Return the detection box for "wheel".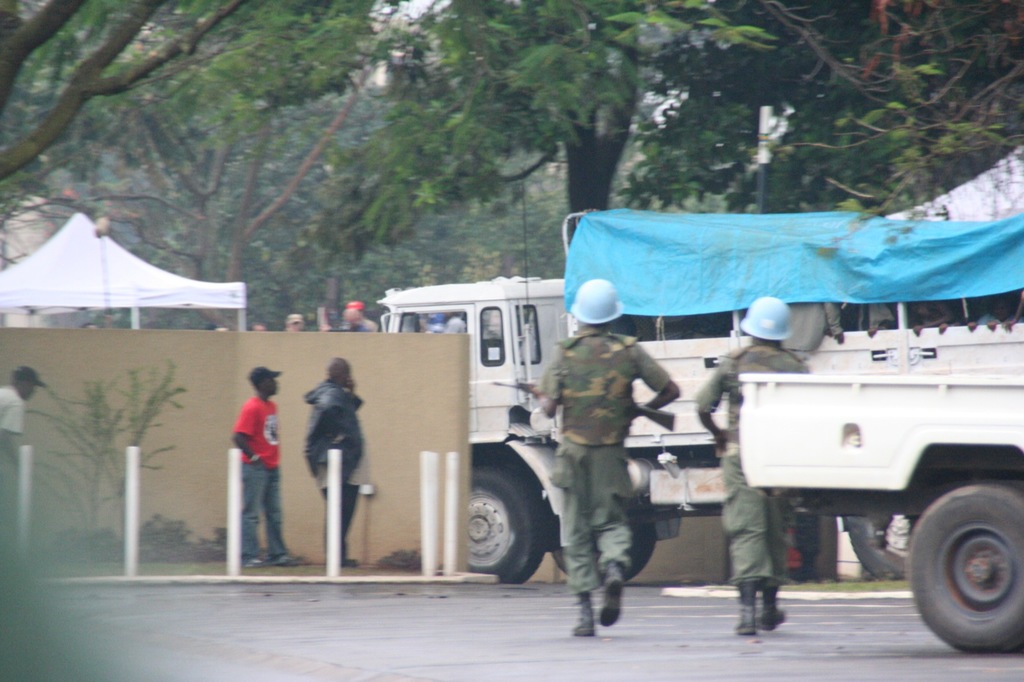
<bbox>551, 489, 656, 581</bbox>.
